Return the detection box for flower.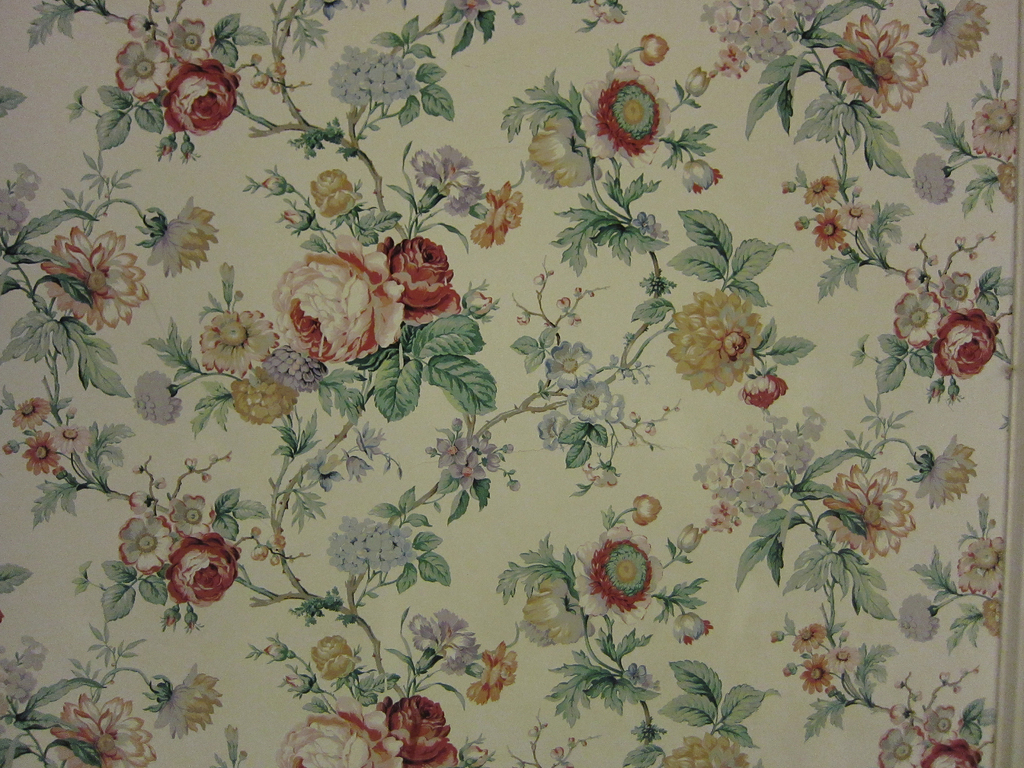
bbox=(374, 234, 465, 327).
